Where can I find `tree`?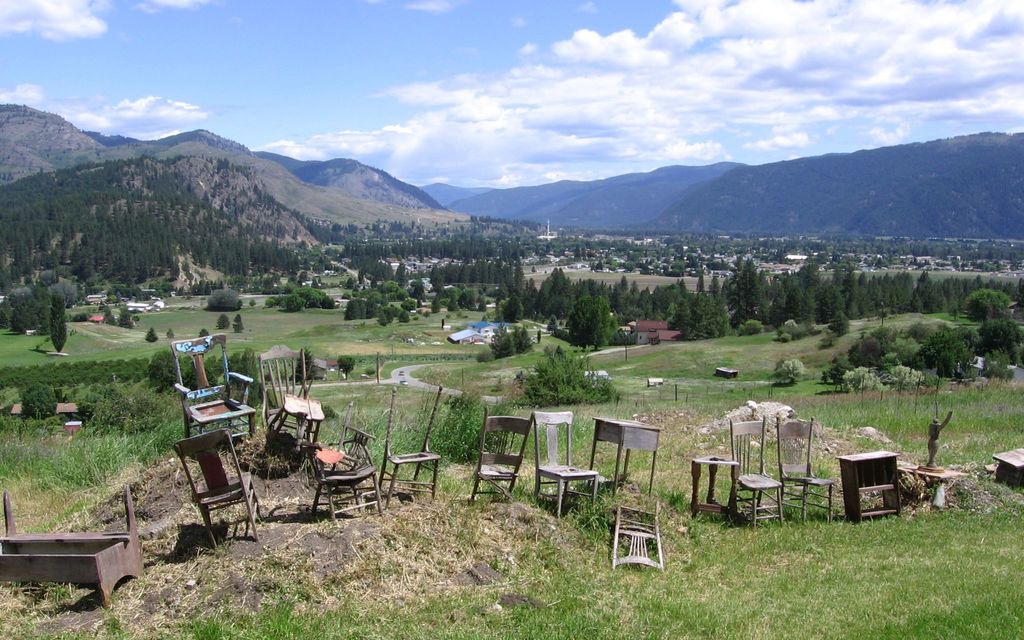
You can find it at l=537, t=328, r=543, b=345.
